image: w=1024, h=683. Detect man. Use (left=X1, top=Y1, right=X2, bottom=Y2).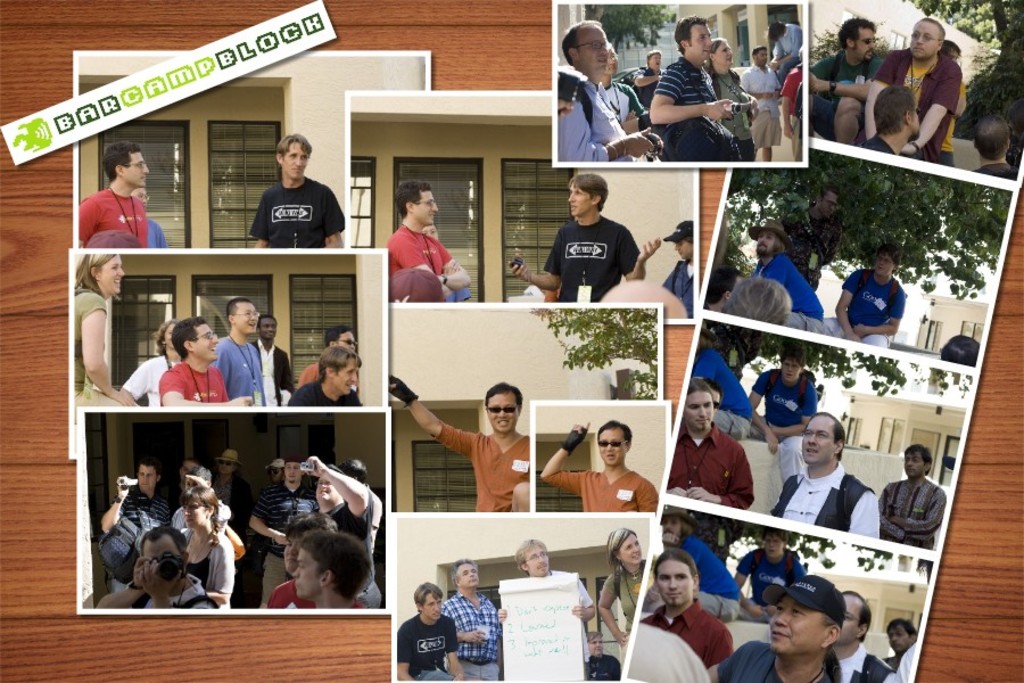
(left=398, top=584, right=455, bottom=682).
